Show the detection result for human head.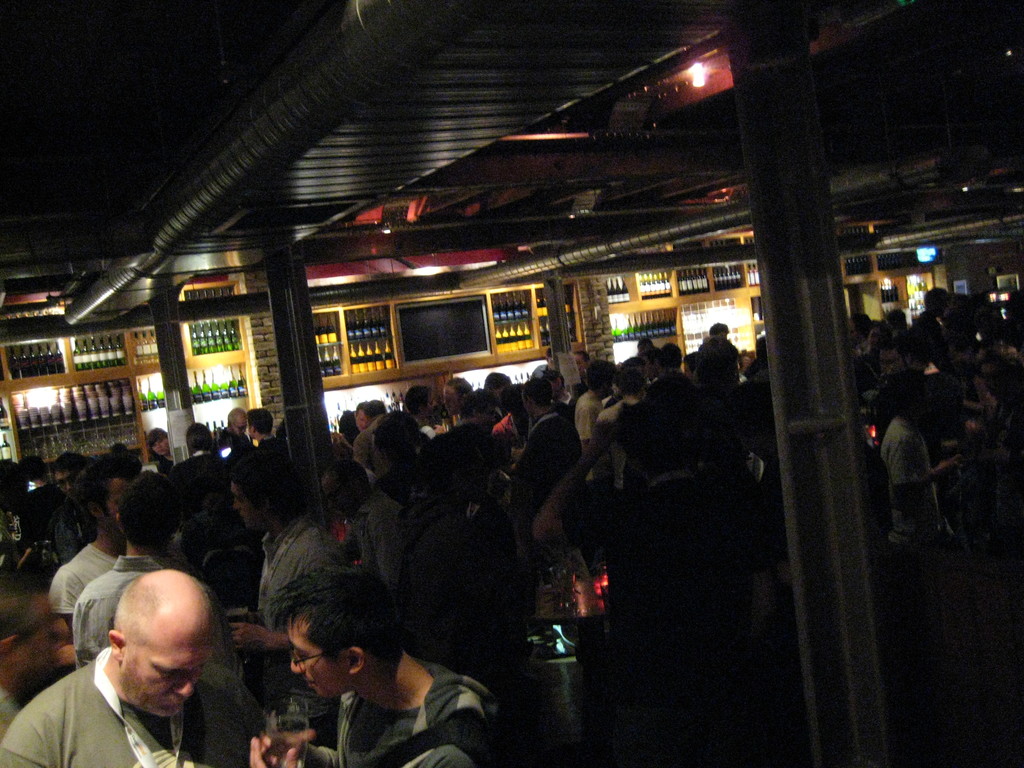
locate(230, 452, 305, 532).
